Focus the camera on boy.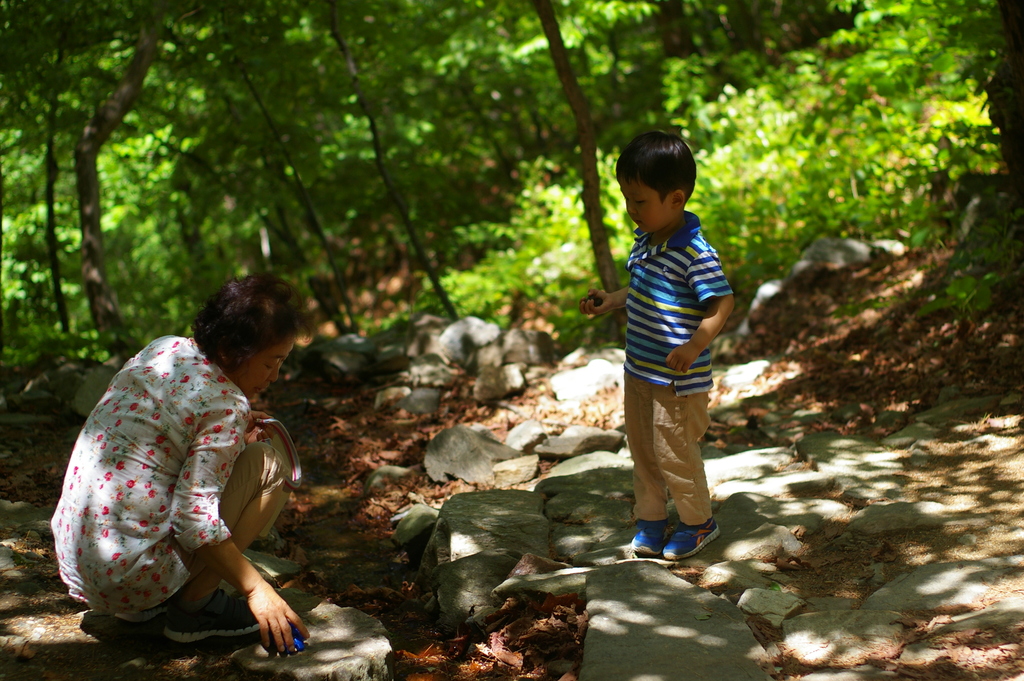
Focus region: bbox(579, 132, 733, 562).
